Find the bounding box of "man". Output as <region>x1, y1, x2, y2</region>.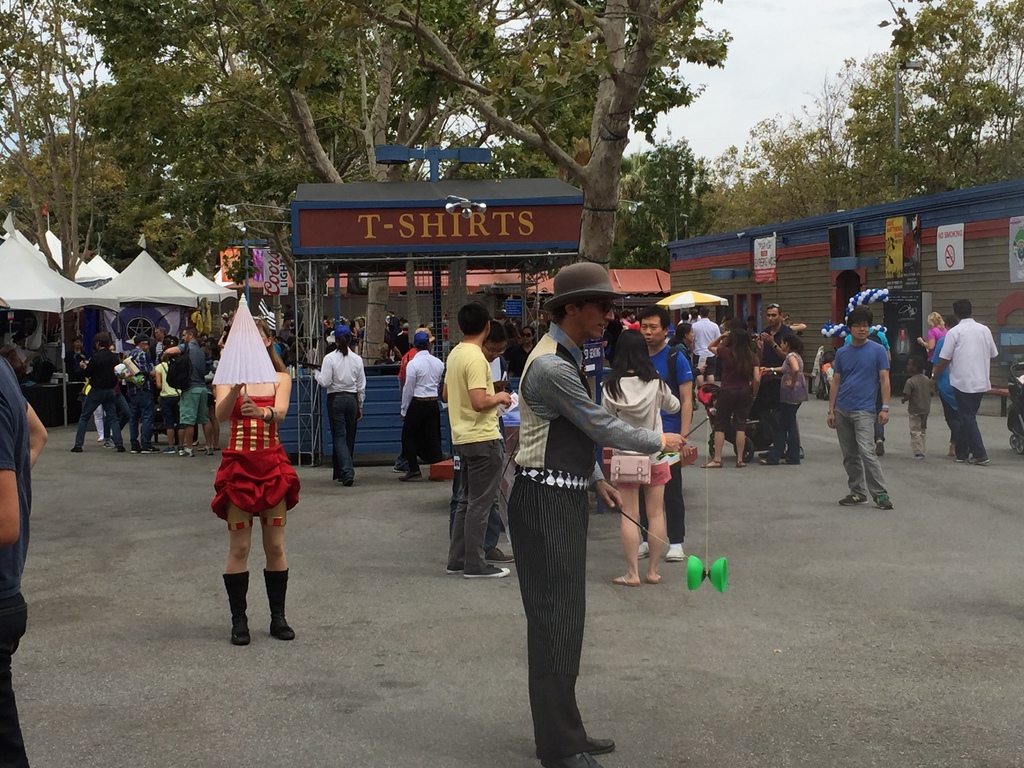
<region>755, 300, 797, 413</region>.
